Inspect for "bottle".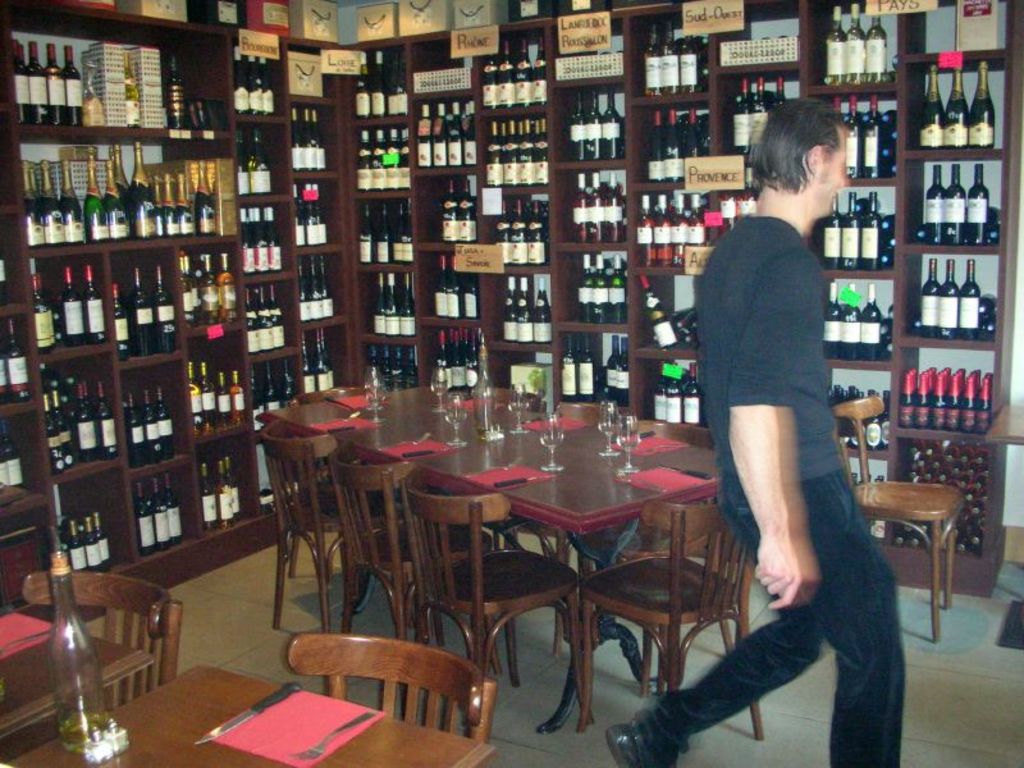
Inspection: region(892, 370, 924, 429).
